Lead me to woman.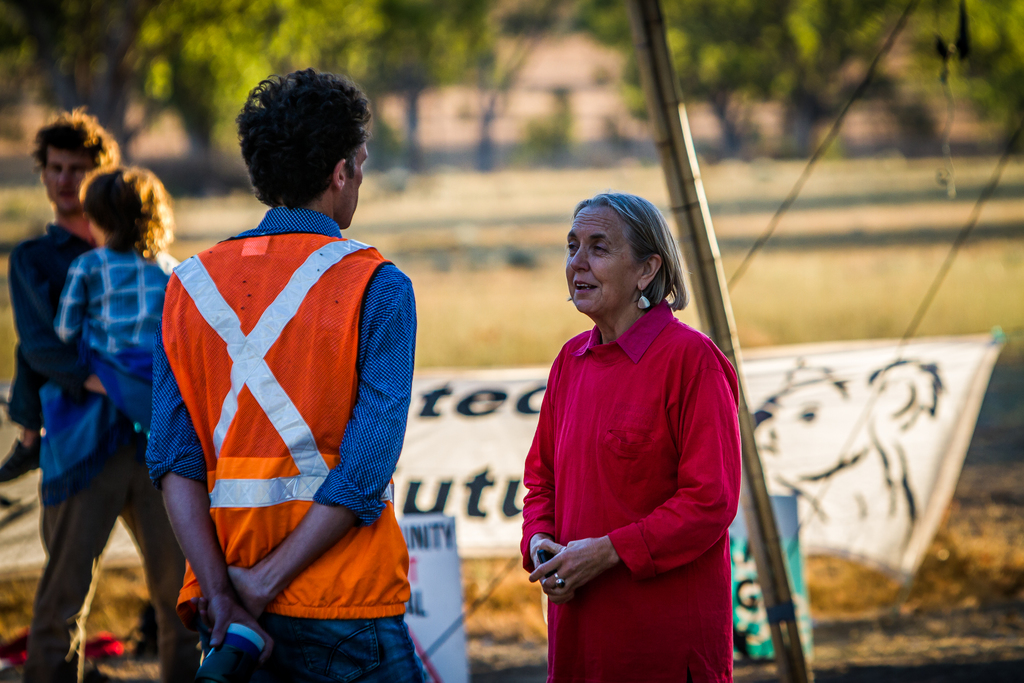
Lead to [left=33, top=164, right=196, bottom=682].
